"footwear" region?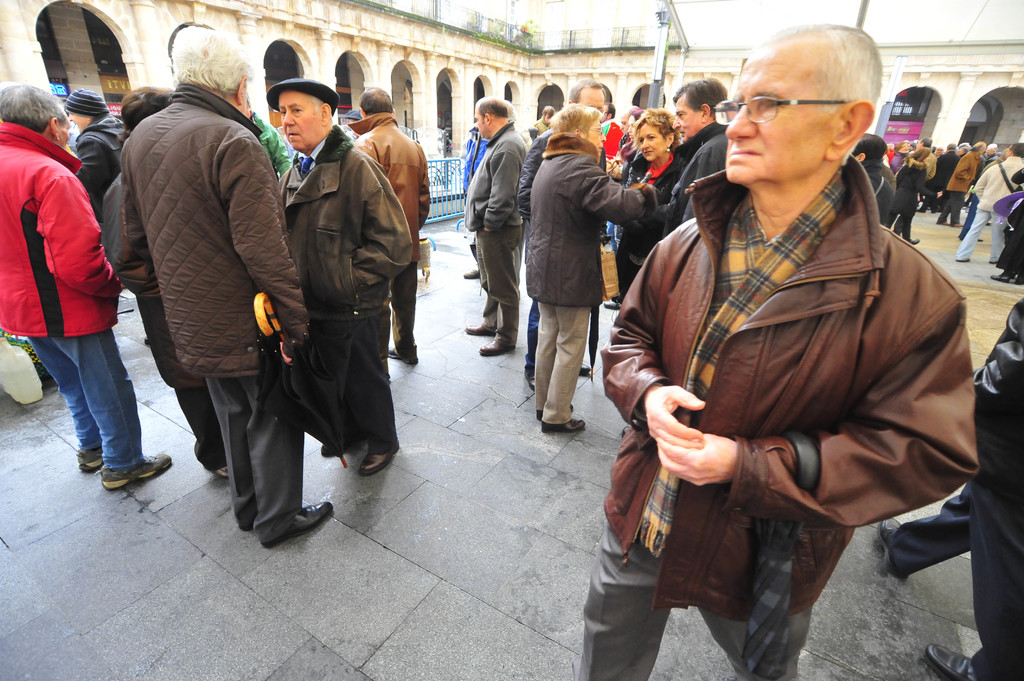
bbox=(460, 264, 480, 278)
